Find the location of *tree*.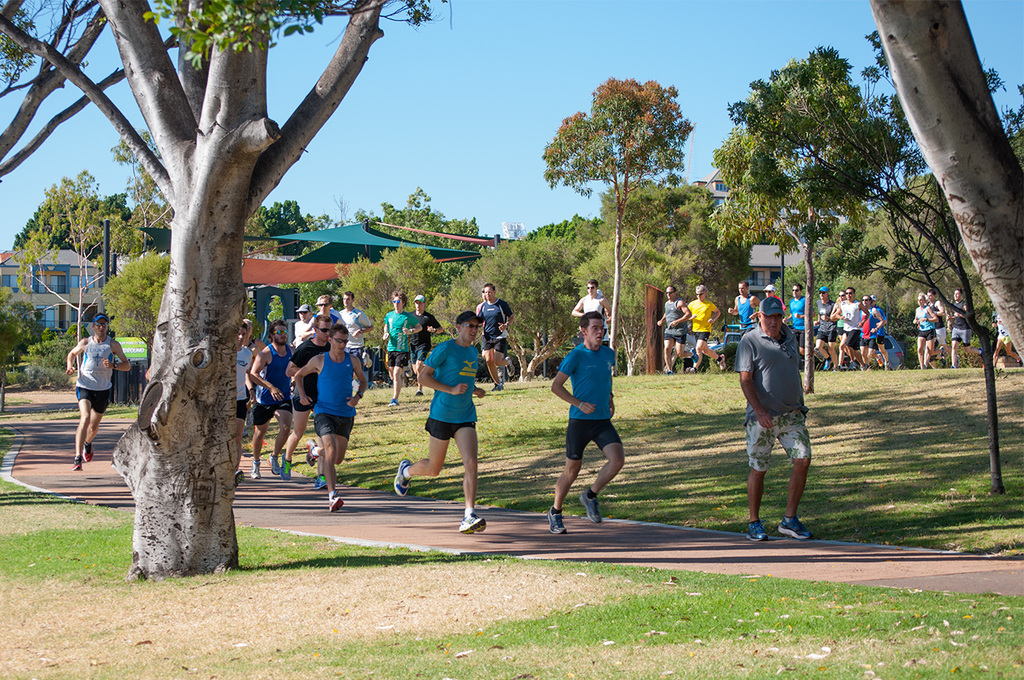
Location: bbox=[531, 77, 694, 376].
